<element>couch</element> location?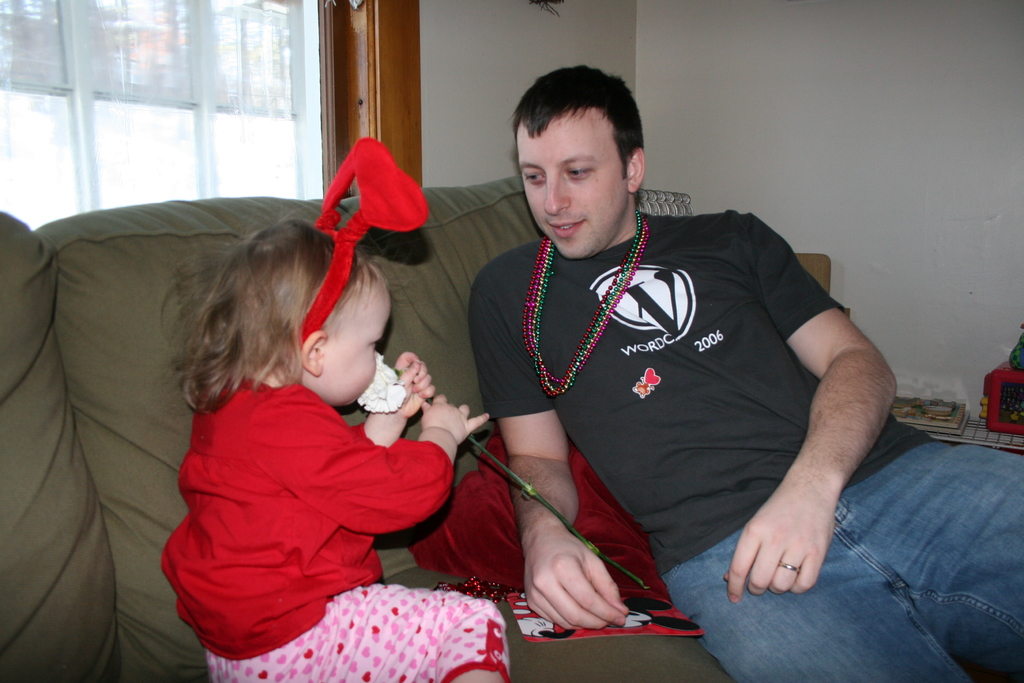
57:188:851:673
